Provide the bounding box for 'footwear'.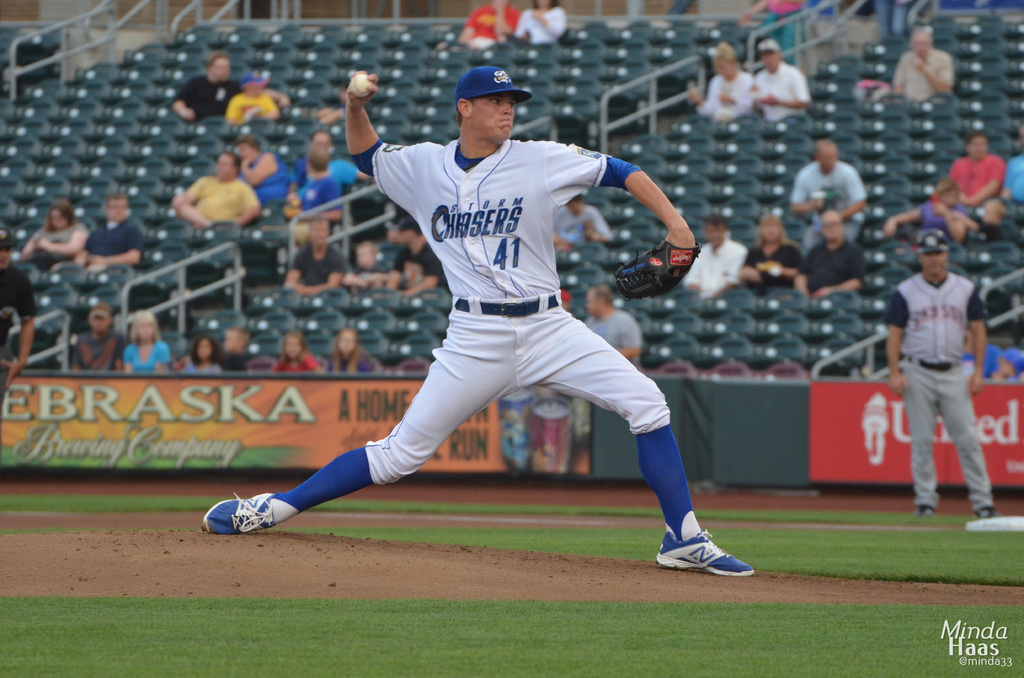
pyautogui.locateOnScreen(975, 502, 999, 521).
